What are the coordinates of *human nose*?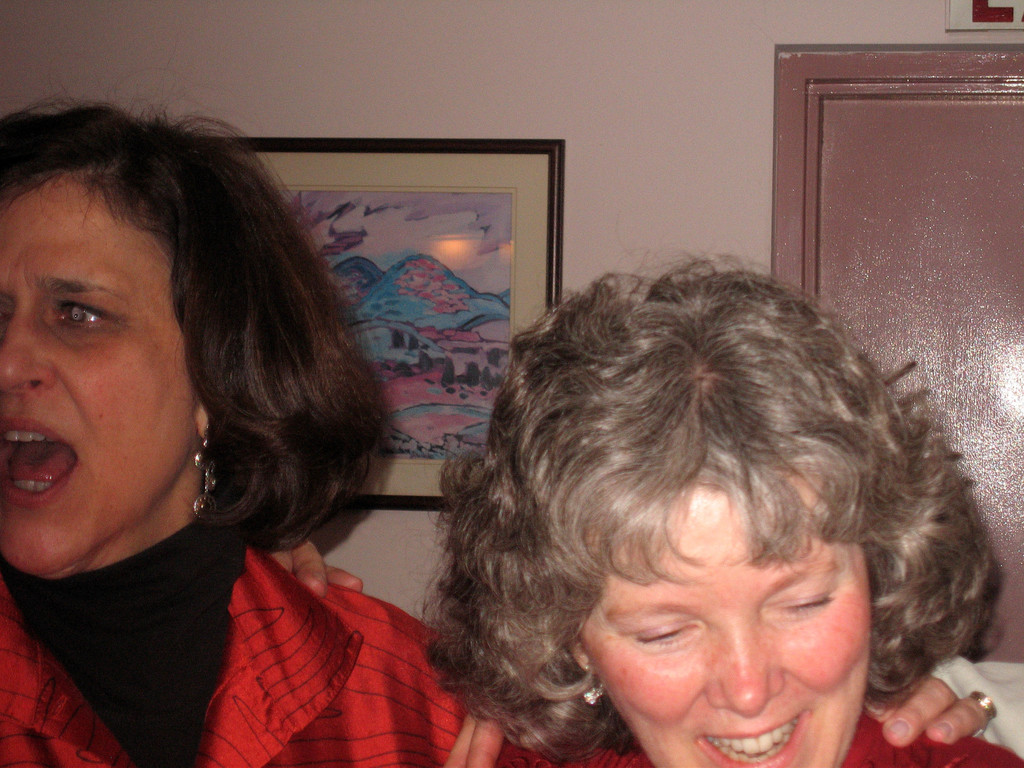
0,312,55,396.
